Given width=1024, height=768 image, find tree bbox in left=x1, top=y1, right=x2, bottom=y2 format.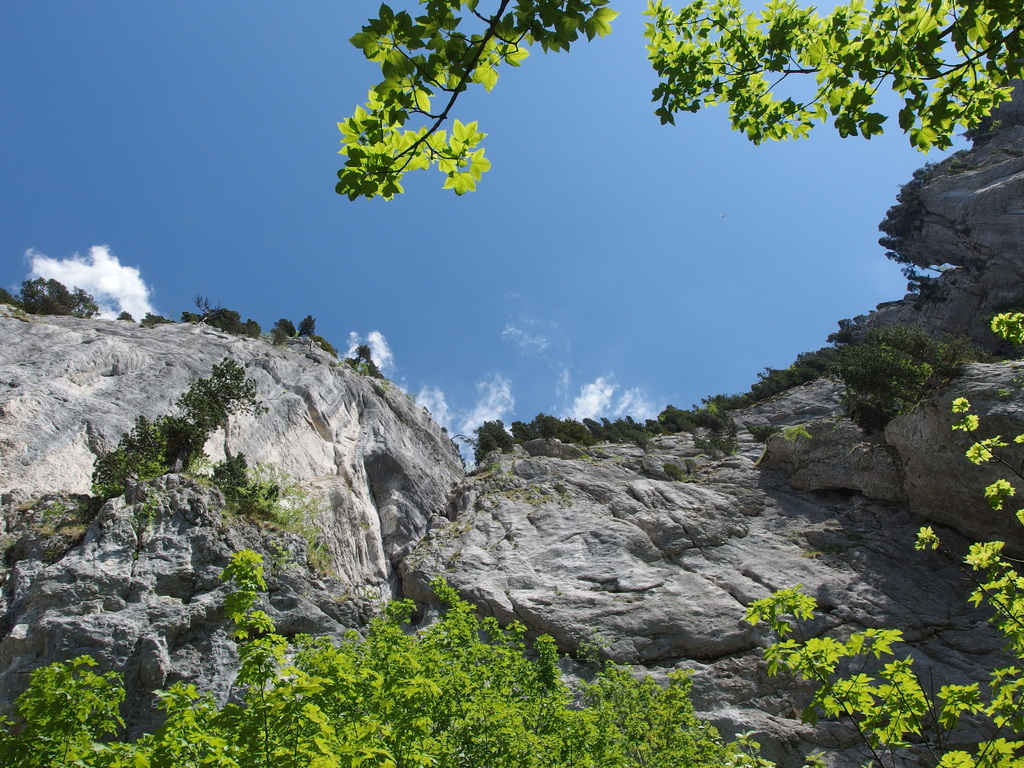
left=733, top=312, right=1023, bottom=767.
